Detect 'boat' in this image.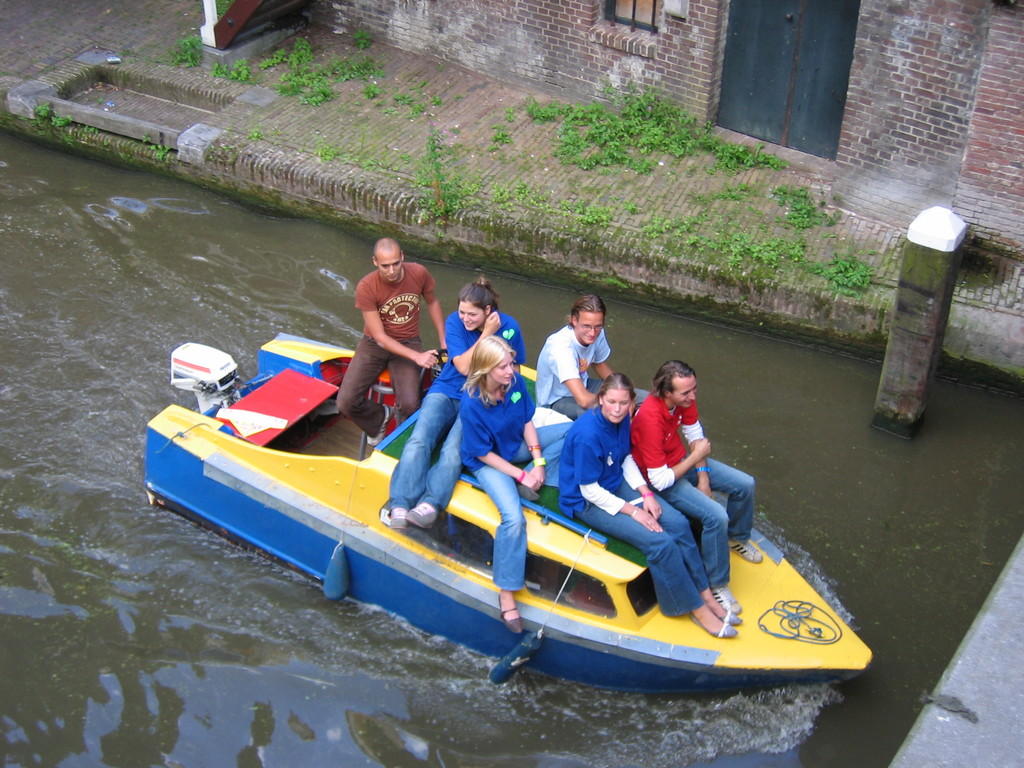
Detection: (174,310,884,703).
